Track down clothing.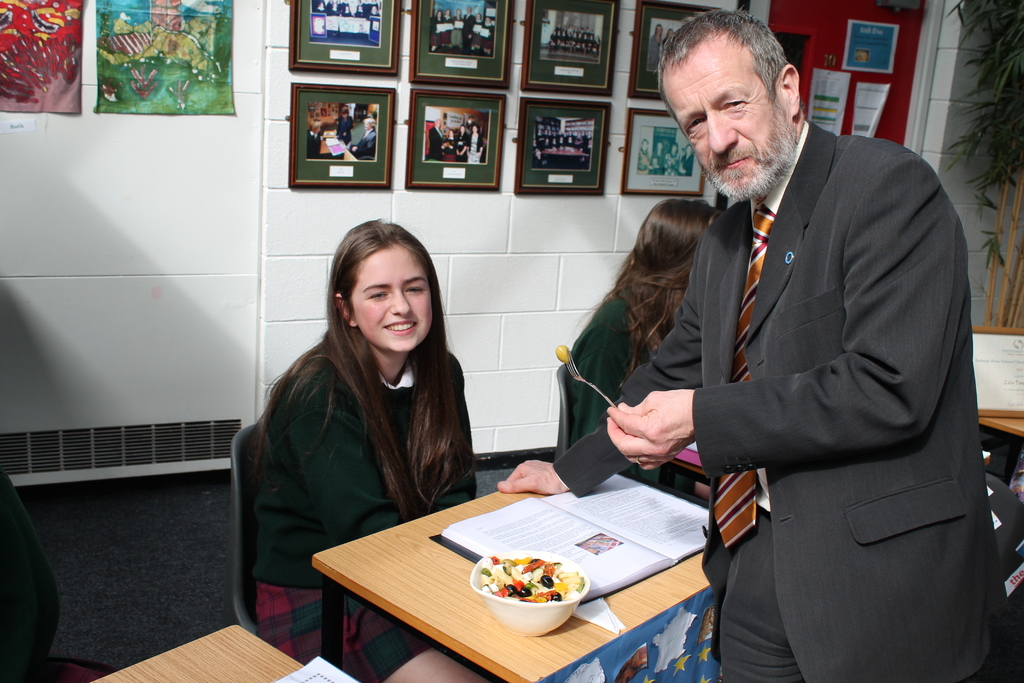
Tracked to BBox(246, 318, 483, 682).
